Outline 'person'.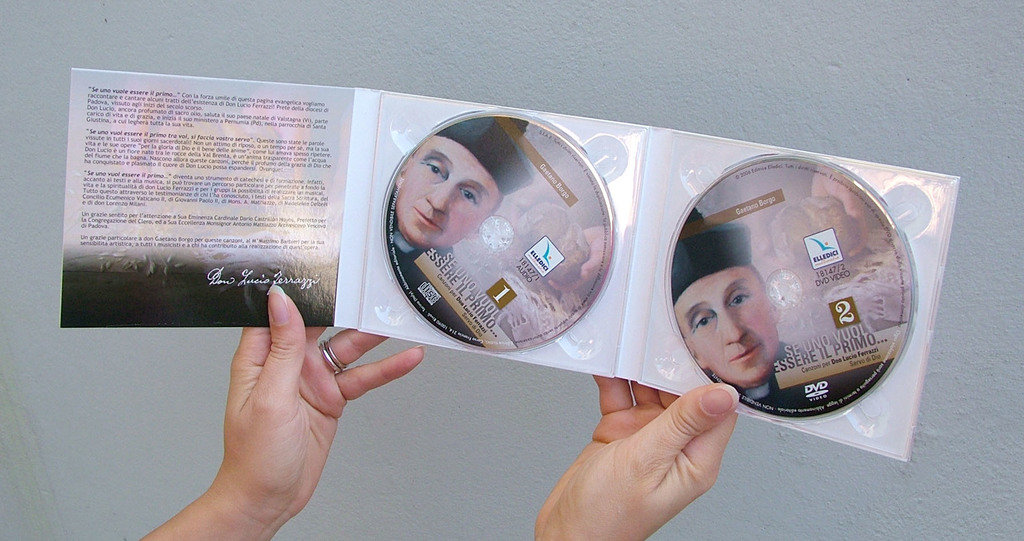
Outline: crop(387, 117, 534, 290).
